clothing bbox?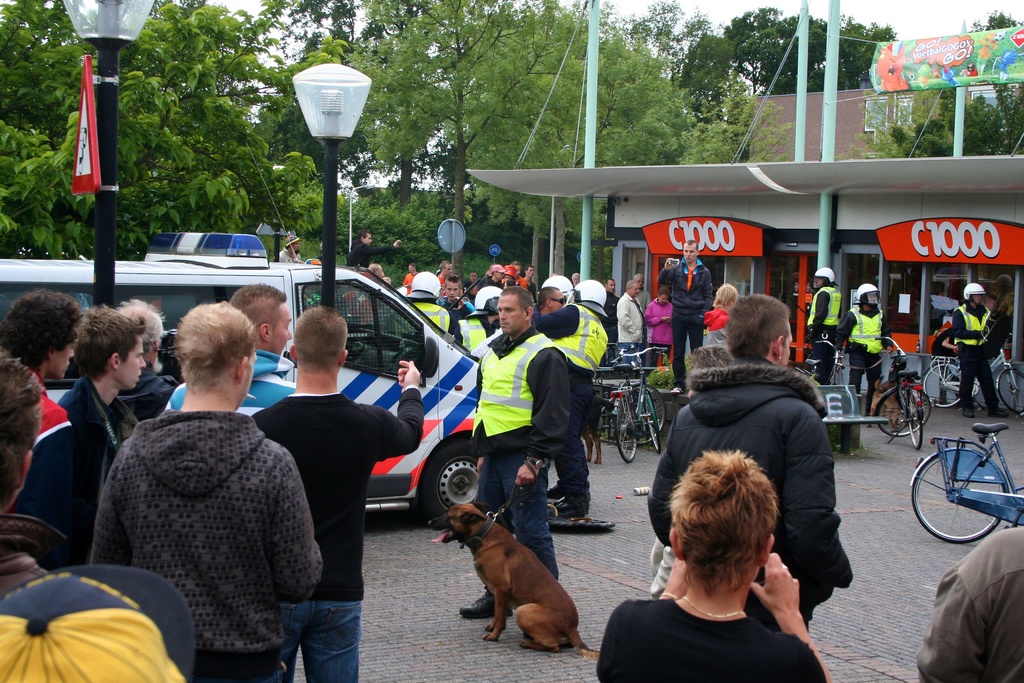
box(673, 306, 705, 373)
